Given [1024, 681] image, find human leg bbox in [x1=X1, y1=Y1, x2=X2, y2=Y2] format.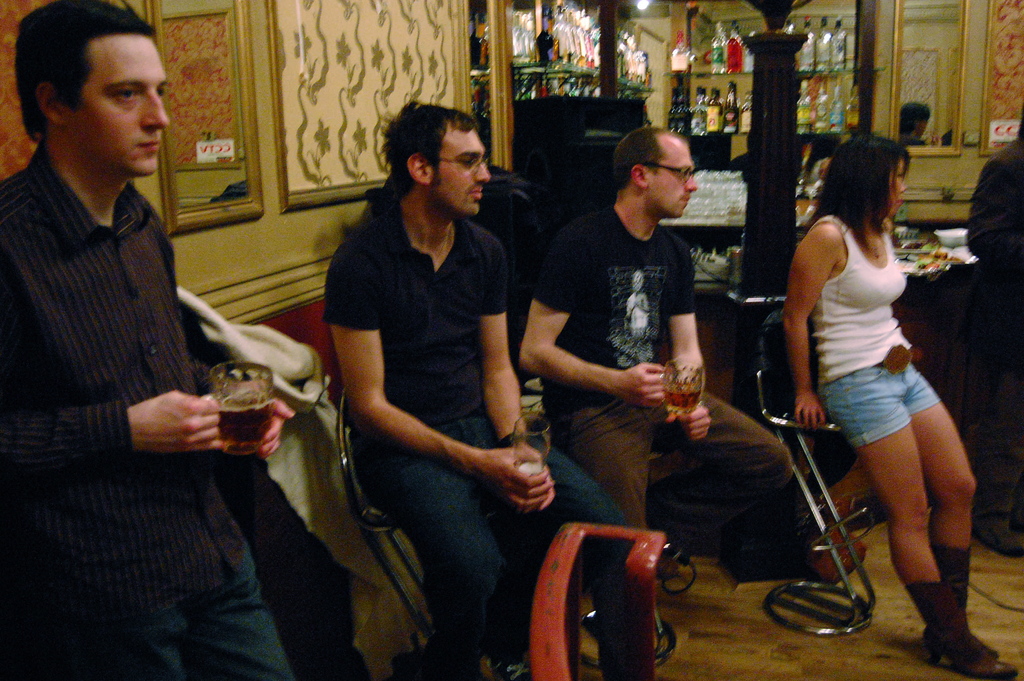
[x1=10, y1=548, x2=198, y2=680].
